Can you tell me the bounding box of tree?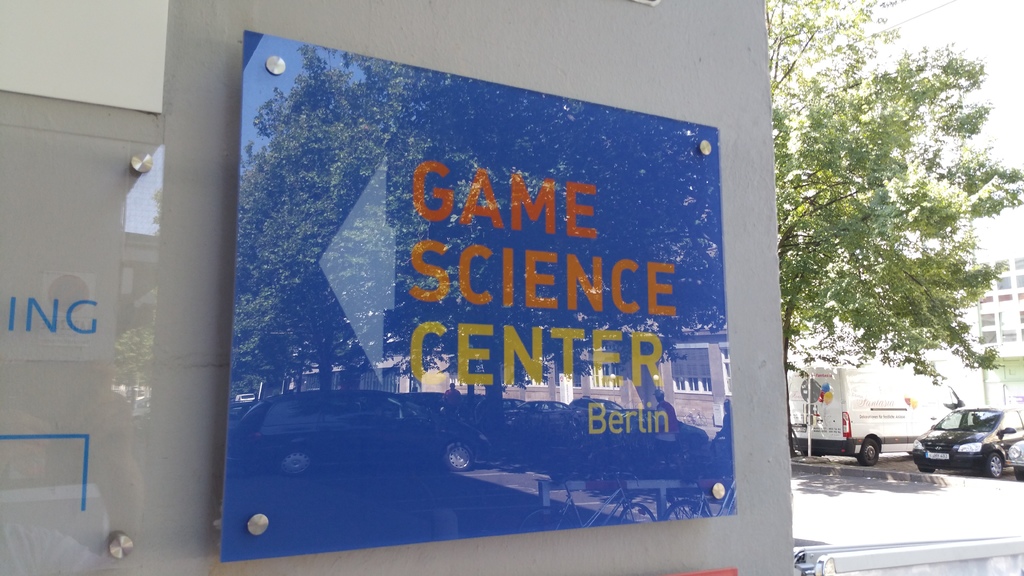
Rect(747, 0, 1023, 454).
